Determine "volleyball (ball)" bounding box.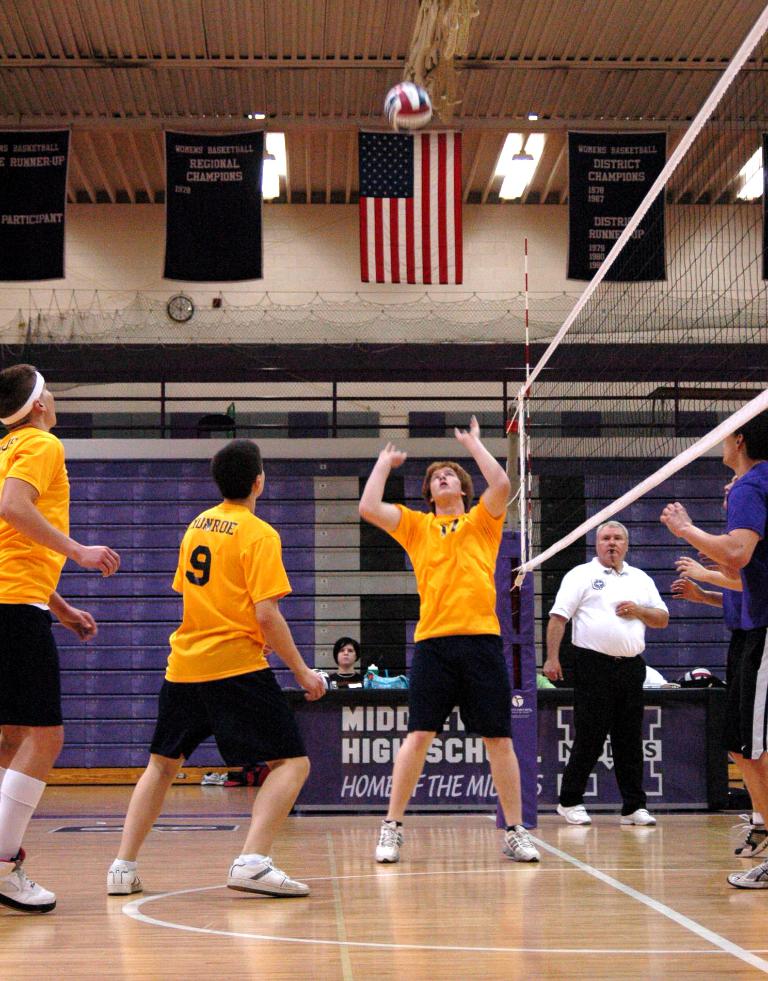
Determined: region(379, 82, 443, 137).
